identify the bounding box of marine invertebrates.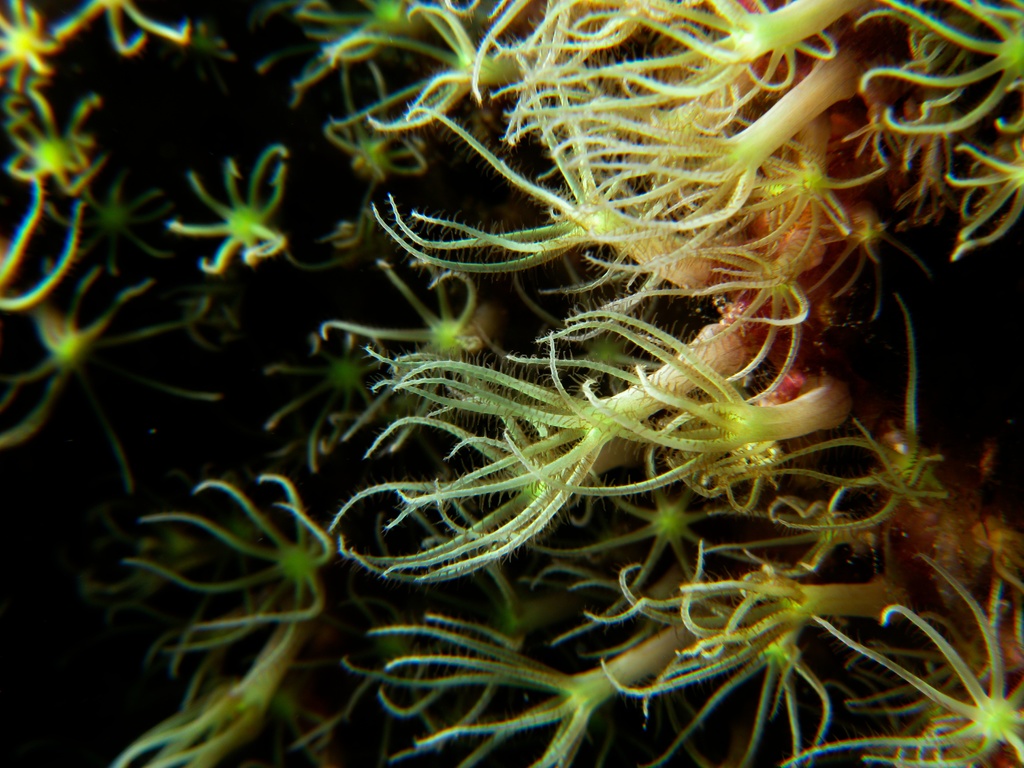
pyautogui.locateOnScreen(519, 346, 870, 495).
